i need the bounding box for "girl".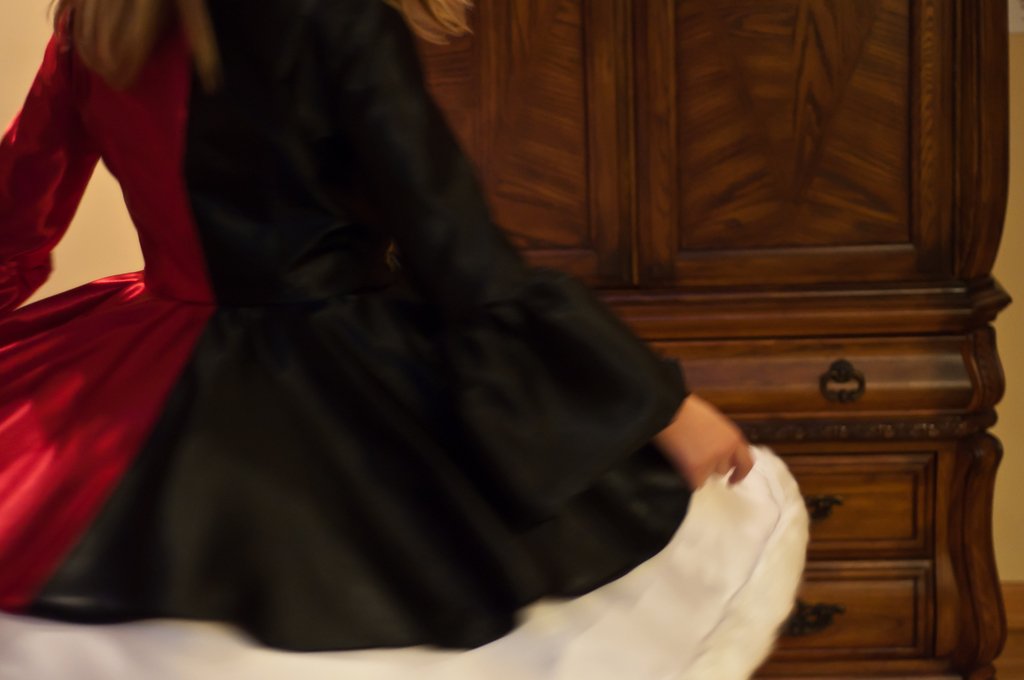
Here it is: crop(0, 0, 812, 679).
